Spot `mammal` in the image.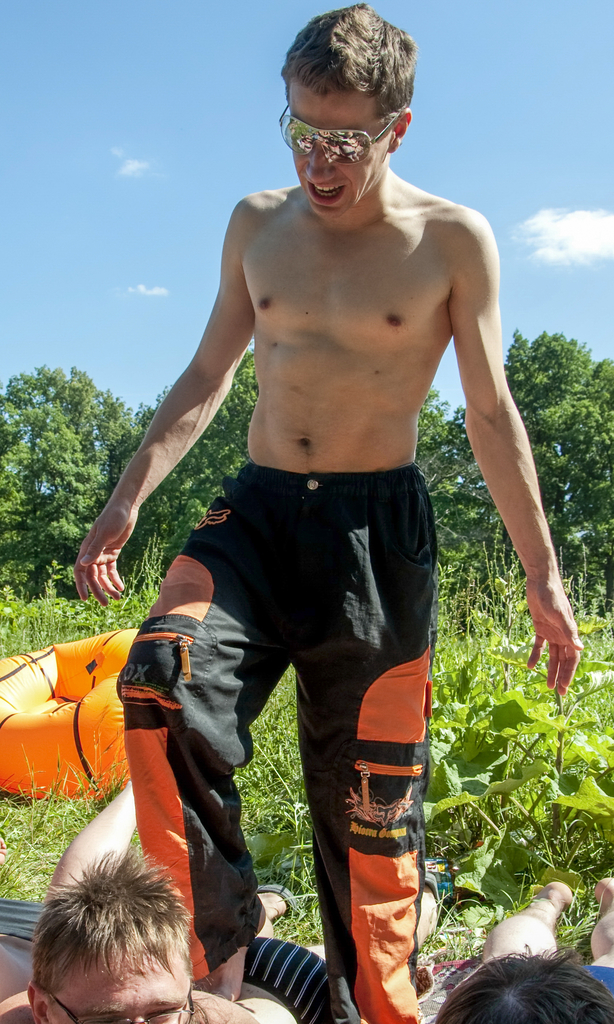
`mammal` found at bbox=[433, 876, 613, 1023].
